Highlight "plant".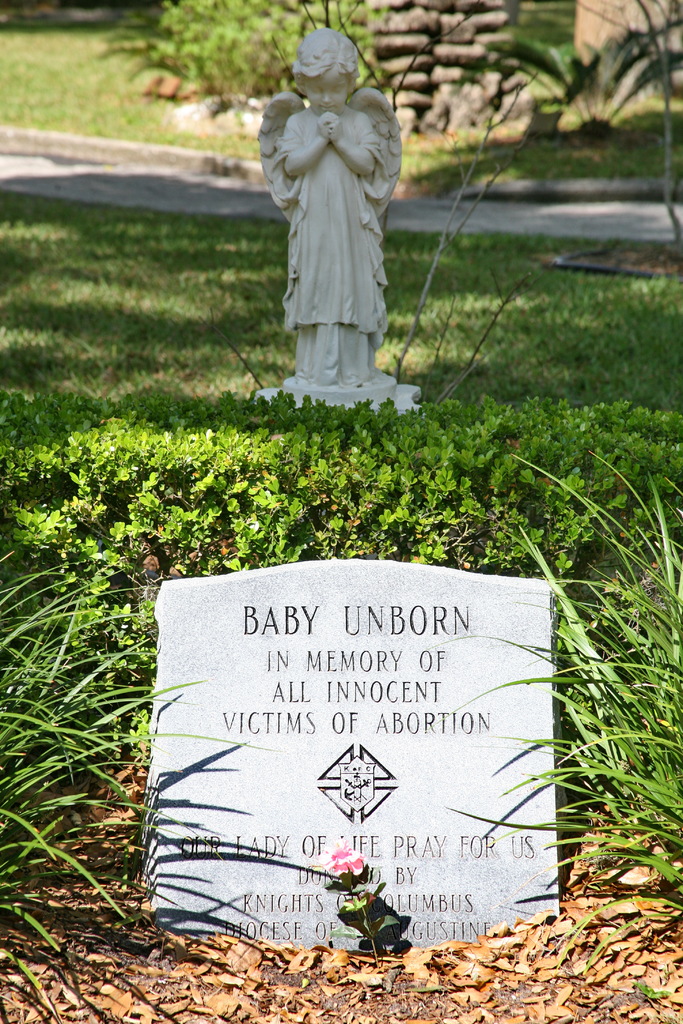
Highlighted region: x1=397 y1=86 x2=682 y2=195.
